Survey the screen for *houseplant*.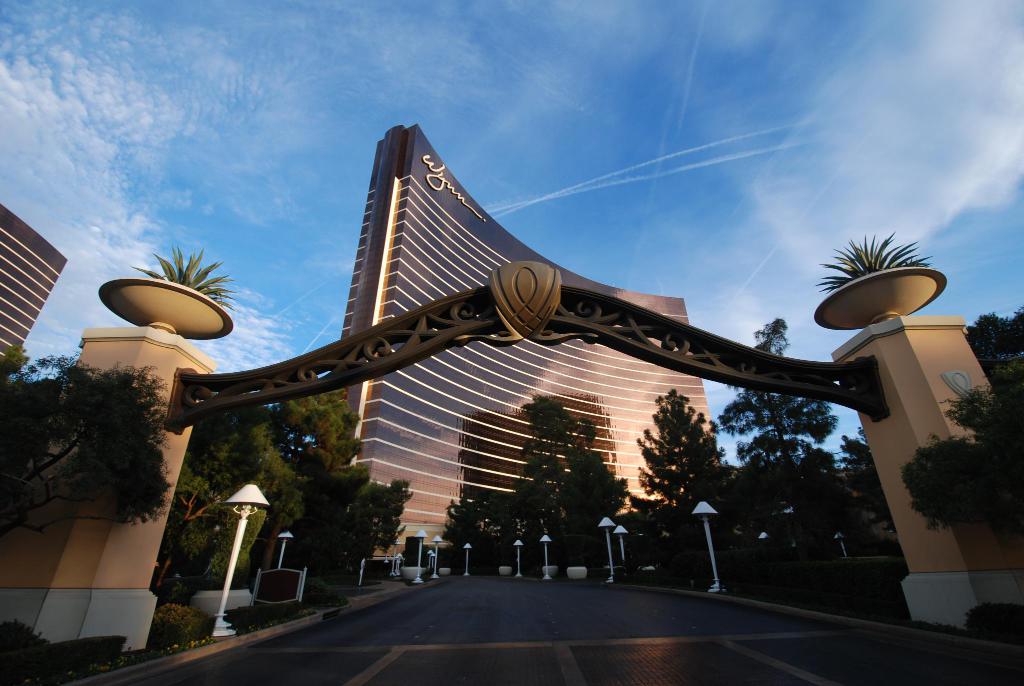
Survey found: <box>97,249,237,338</box>.
